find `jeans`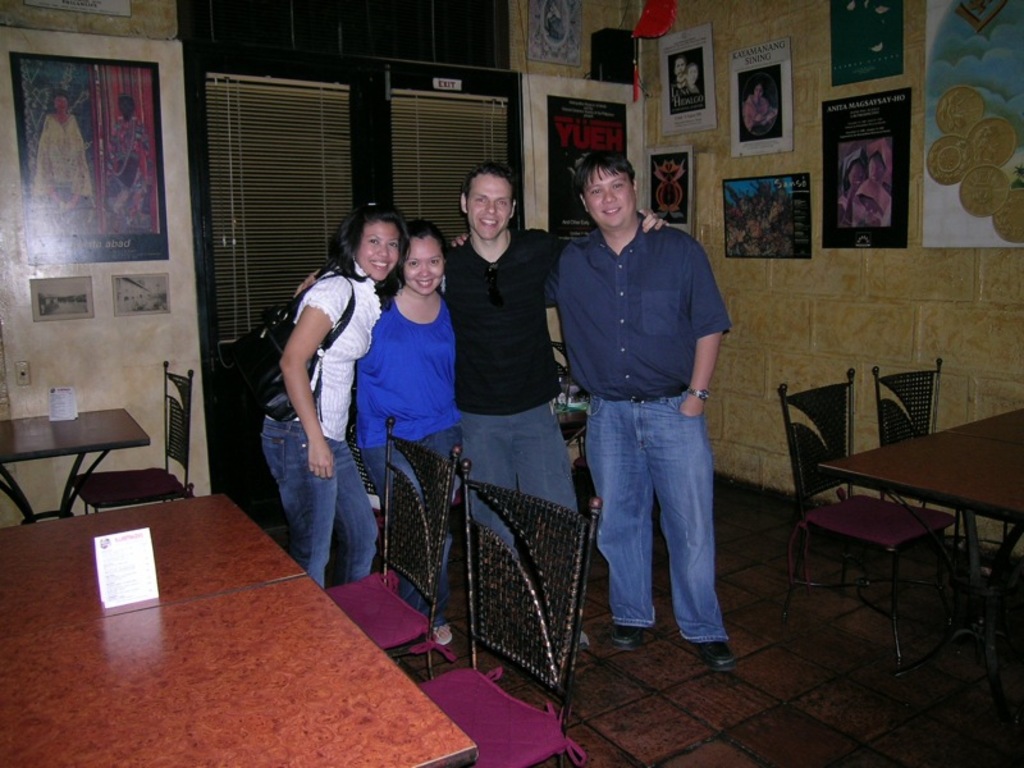
BBox(467, 392, 593, 581)
